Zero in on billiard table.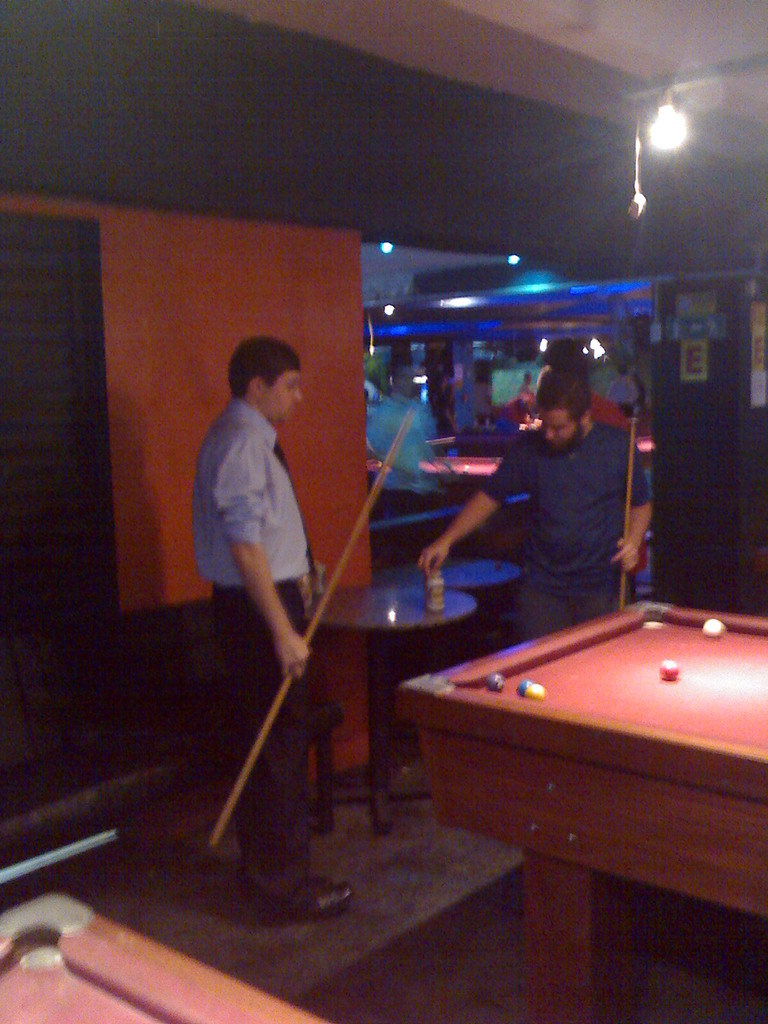
Zeroed in: 388:595:767:1023.
